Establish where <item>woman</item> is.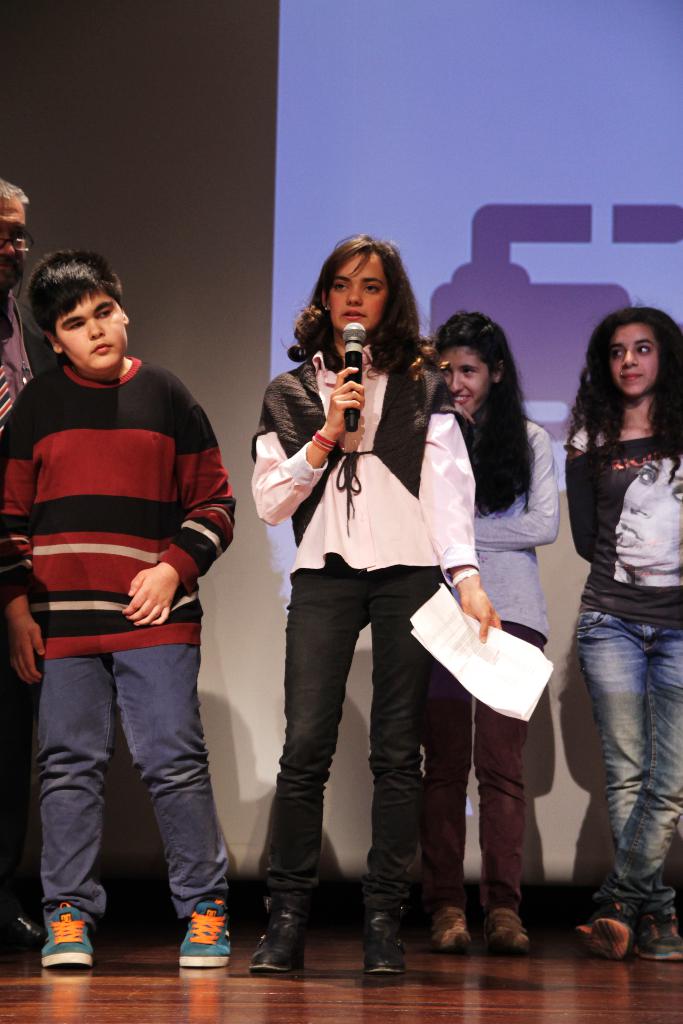
Established at Rect(427, 308, 556, 952).
